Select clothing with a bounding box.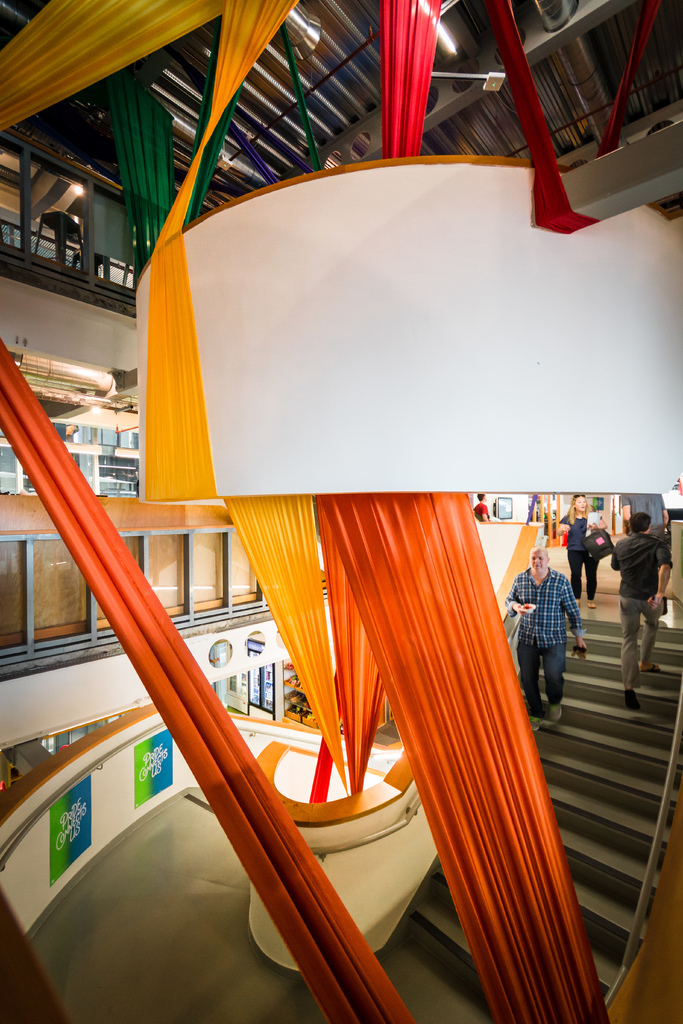
bbox=[518, 561, 580, 700].
